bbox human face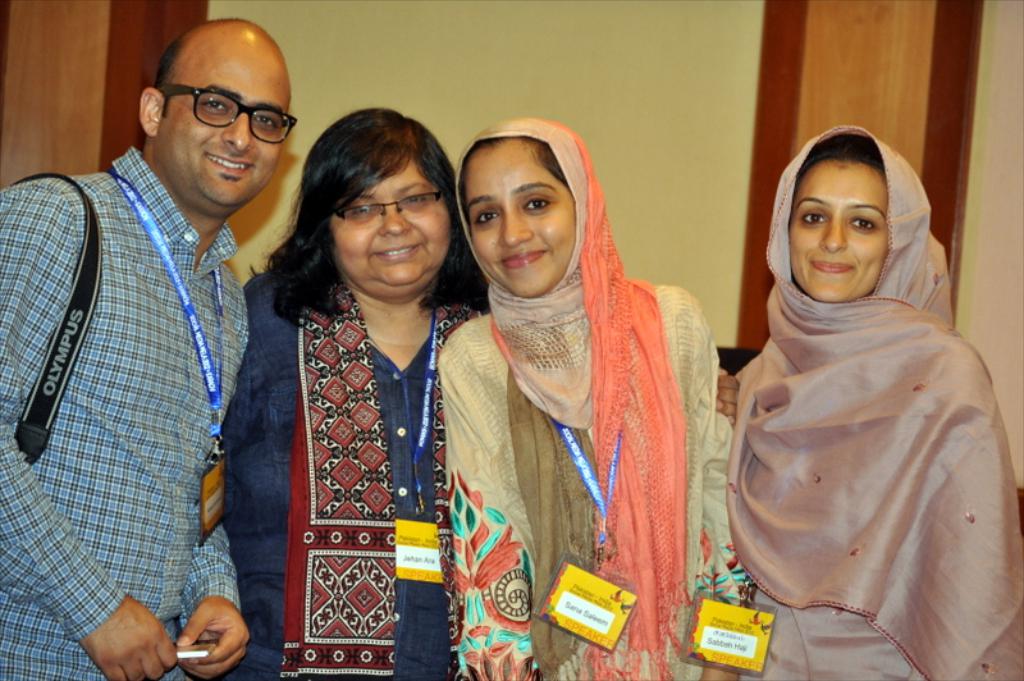
(329, 155, 448, 289)
